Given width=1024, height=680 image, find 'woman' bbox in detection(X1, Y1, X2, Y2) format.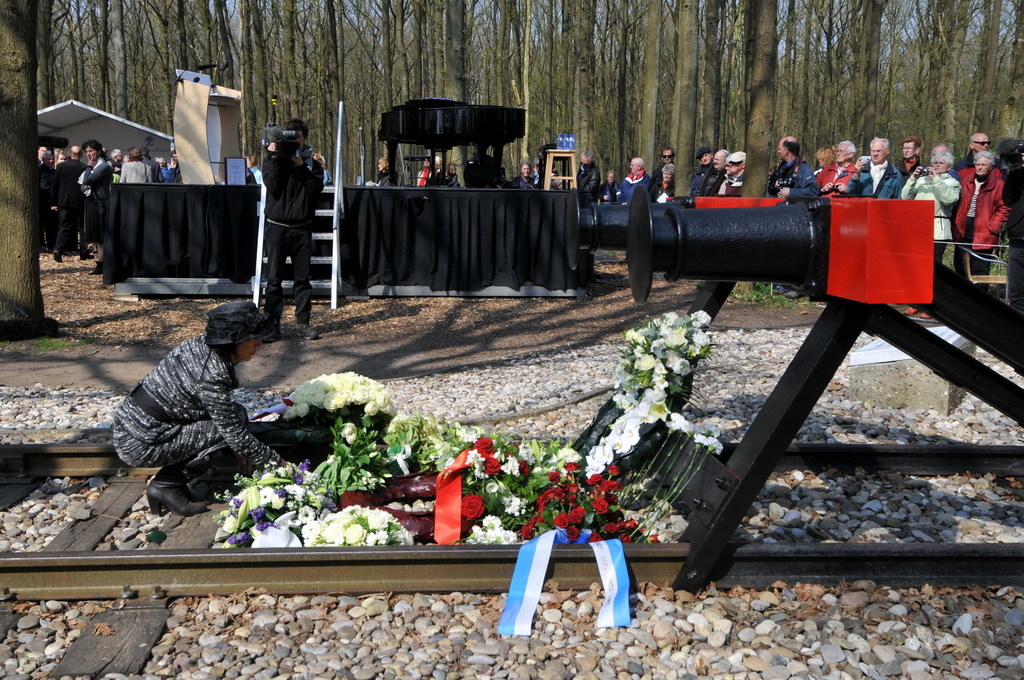
detection(958, 151, 1002, 292).
